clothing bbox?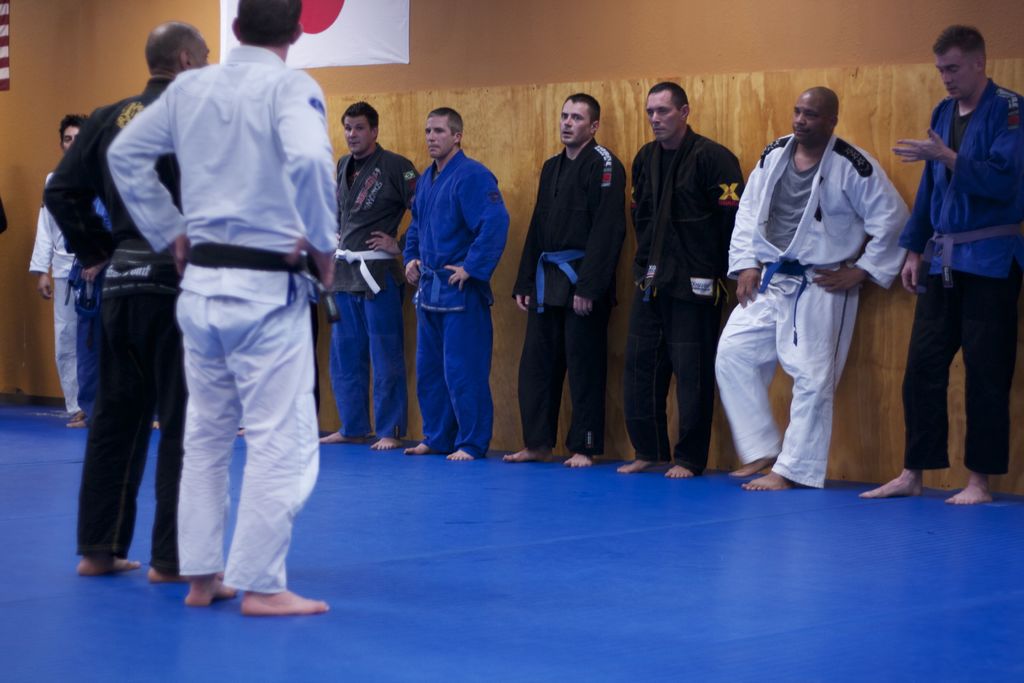
crop(47, 79, 180, 573)
